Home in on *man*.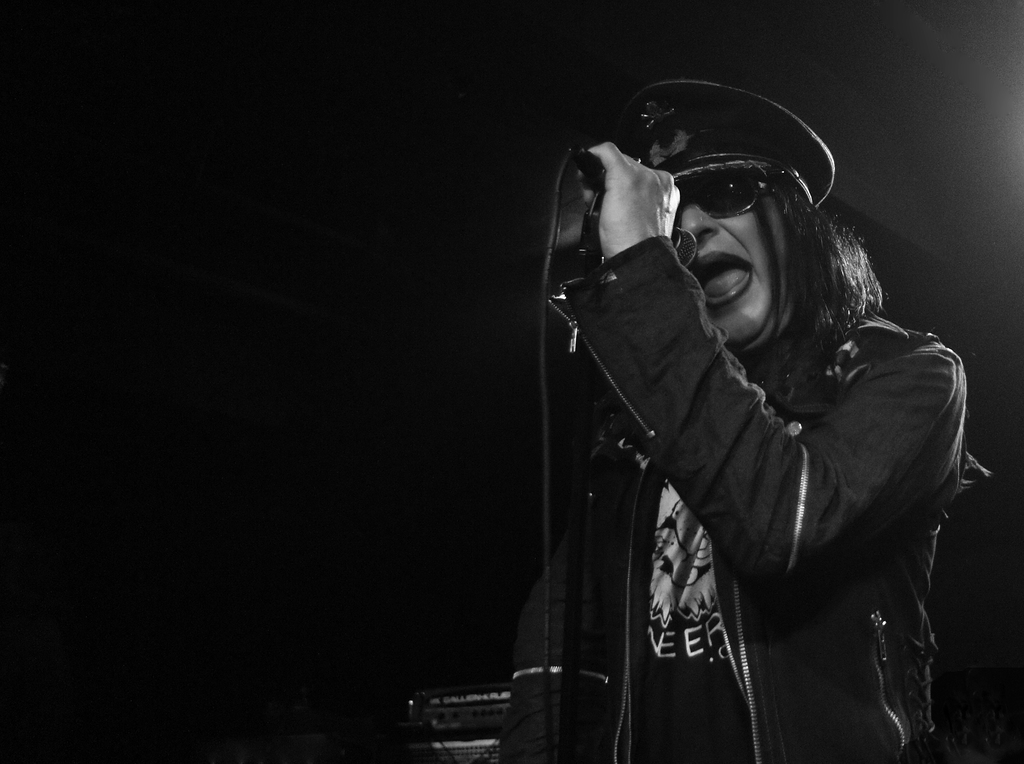
Homed in at bbox(508, 82, 979, 745).
